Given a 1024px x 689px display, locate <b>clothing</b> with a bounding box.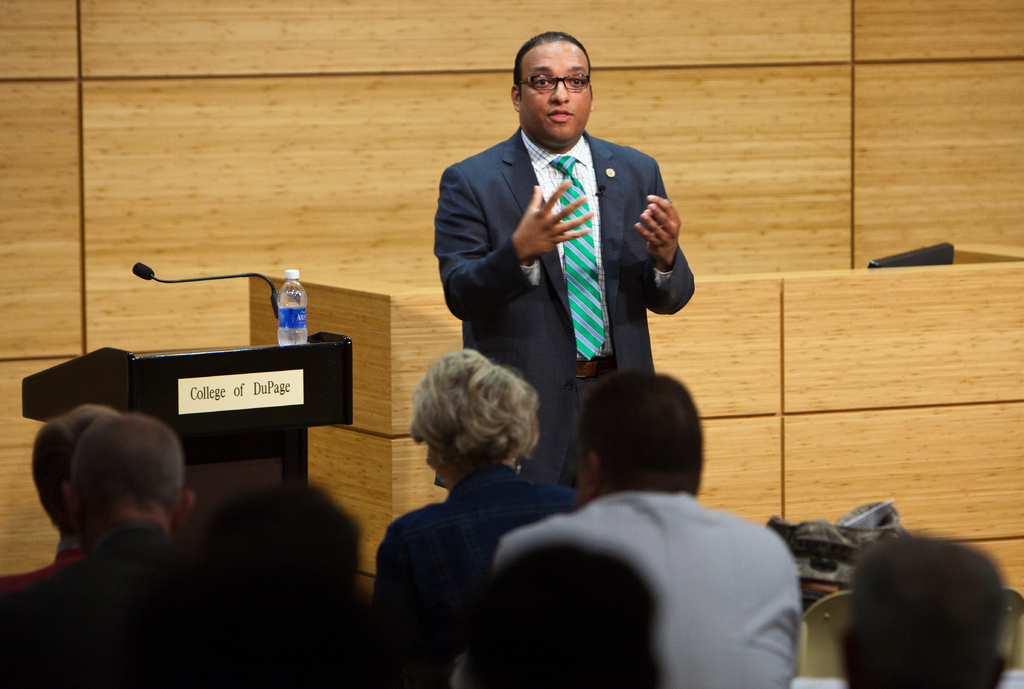
Located: pyautogui.locateOnScreen(465, 430, 821, 688).
